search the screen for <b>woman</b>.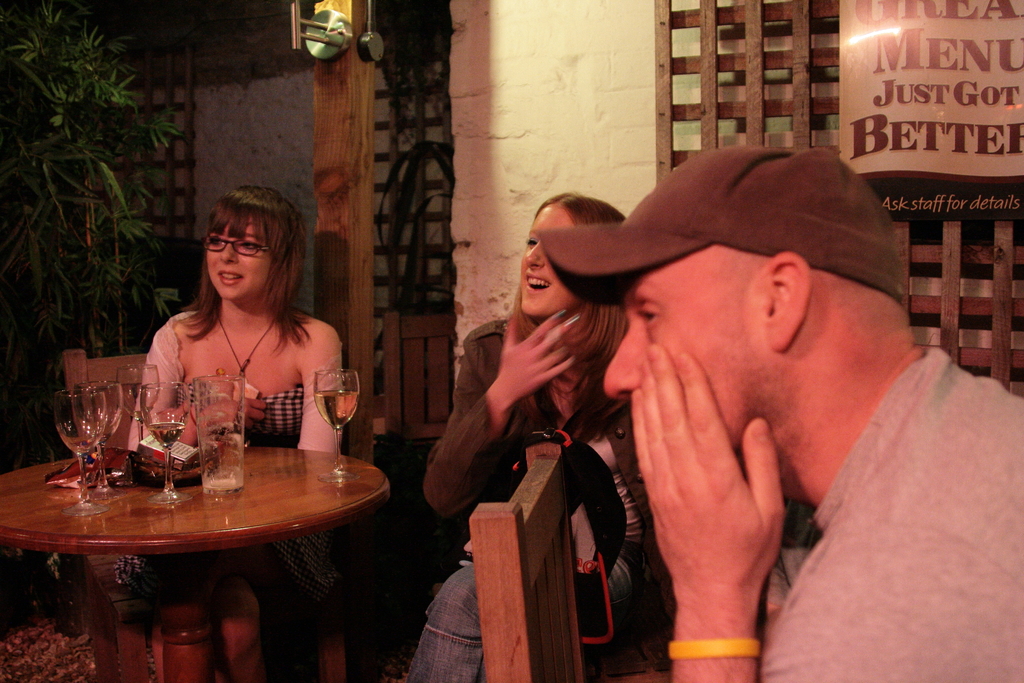
Found at [x1=404, y1=188, x2=687, y2=682].
